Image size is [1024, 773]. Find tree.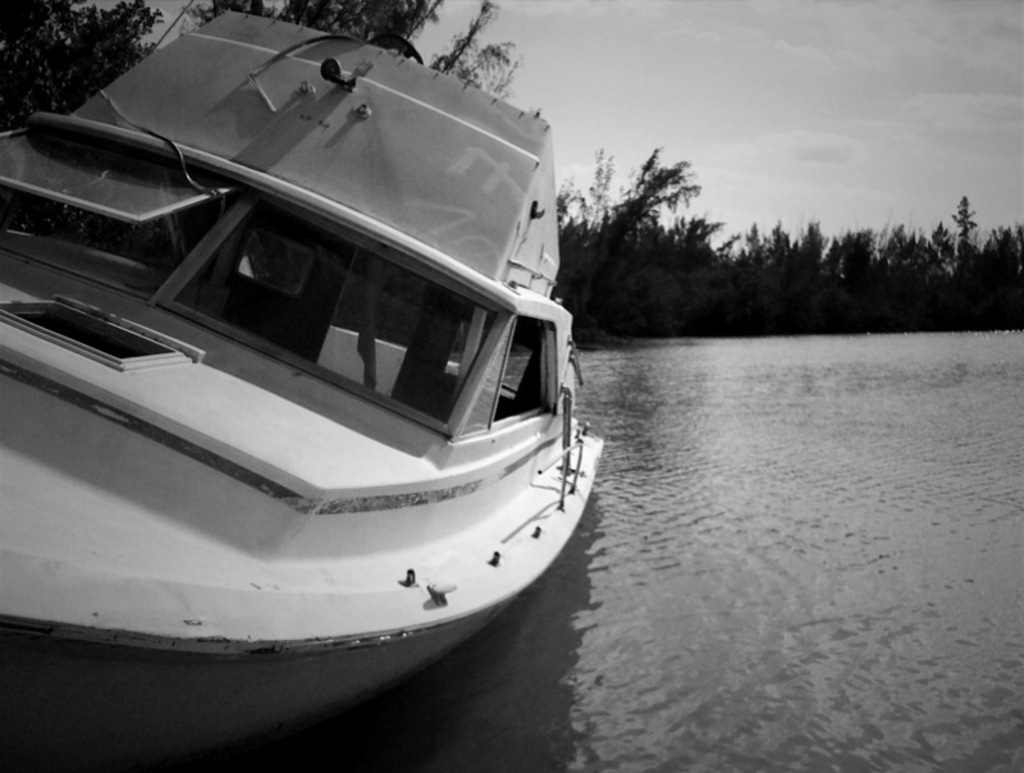
x1=225, y1=0, x2=517, y2=90.
